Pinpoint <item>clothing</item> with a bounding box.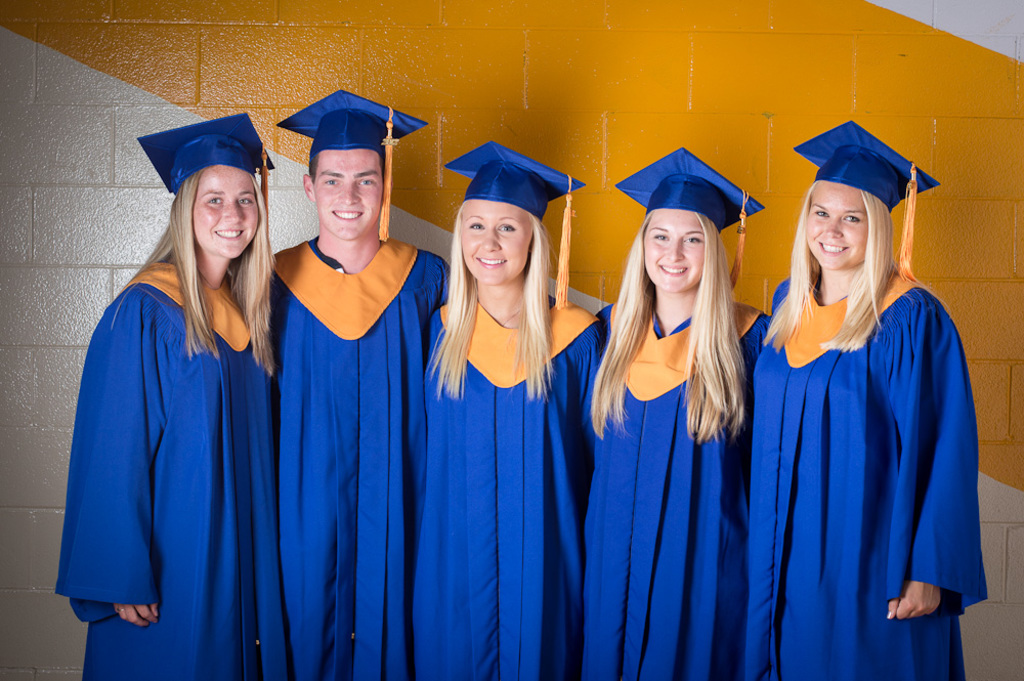
box=[579, 295, 772, 680].
